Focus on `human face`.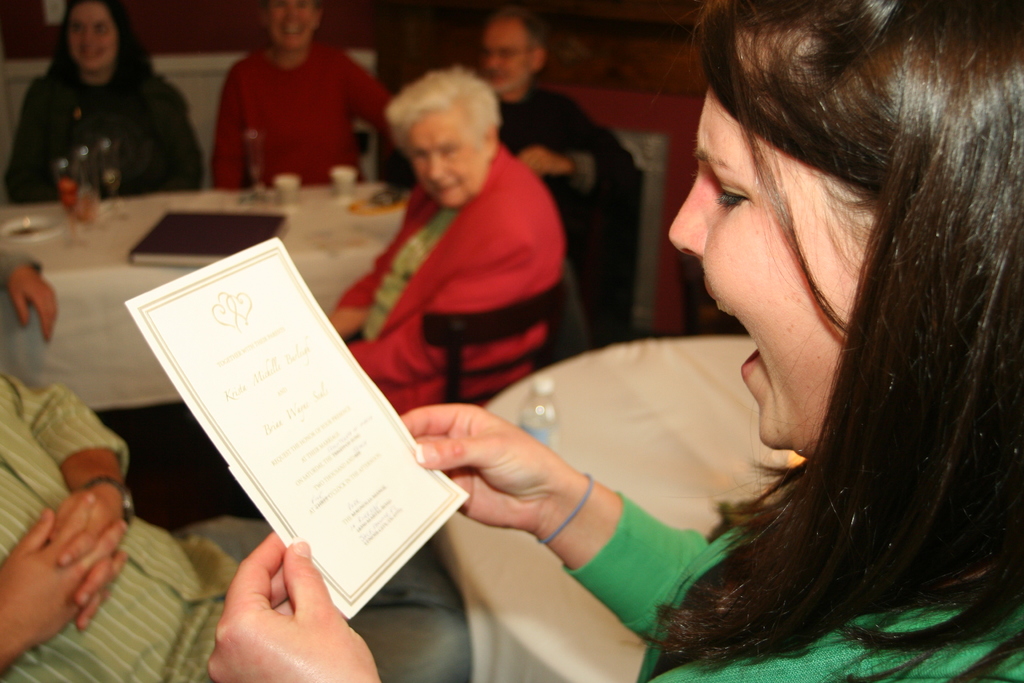
Focused at rect(268, 0, 321, 50).
